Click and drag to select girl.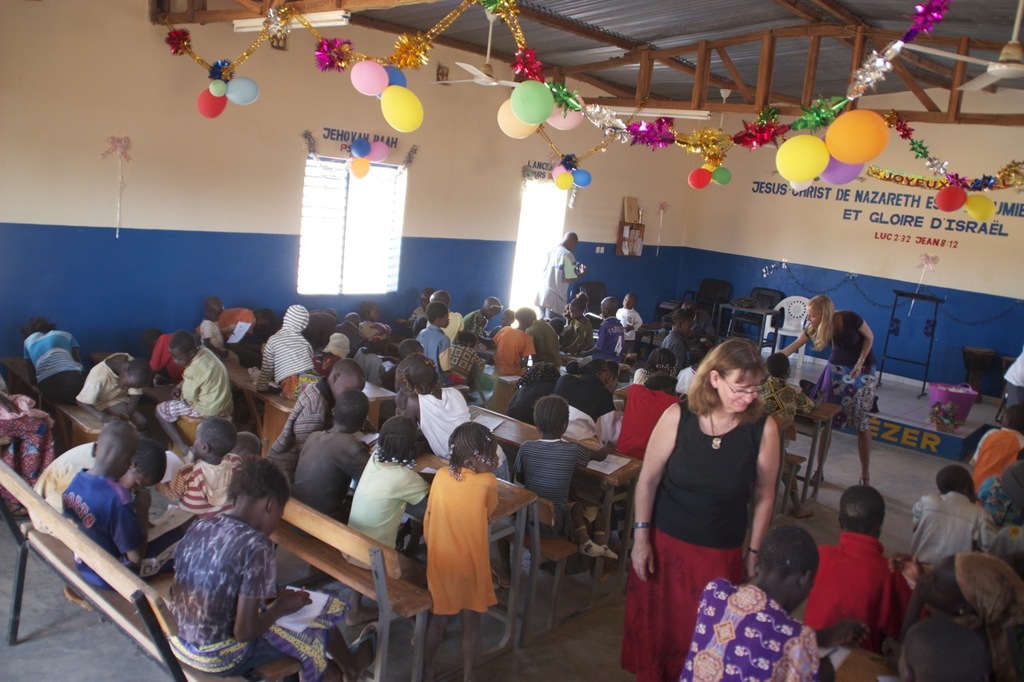
Selection: rect(394, 353, 513, 588).
